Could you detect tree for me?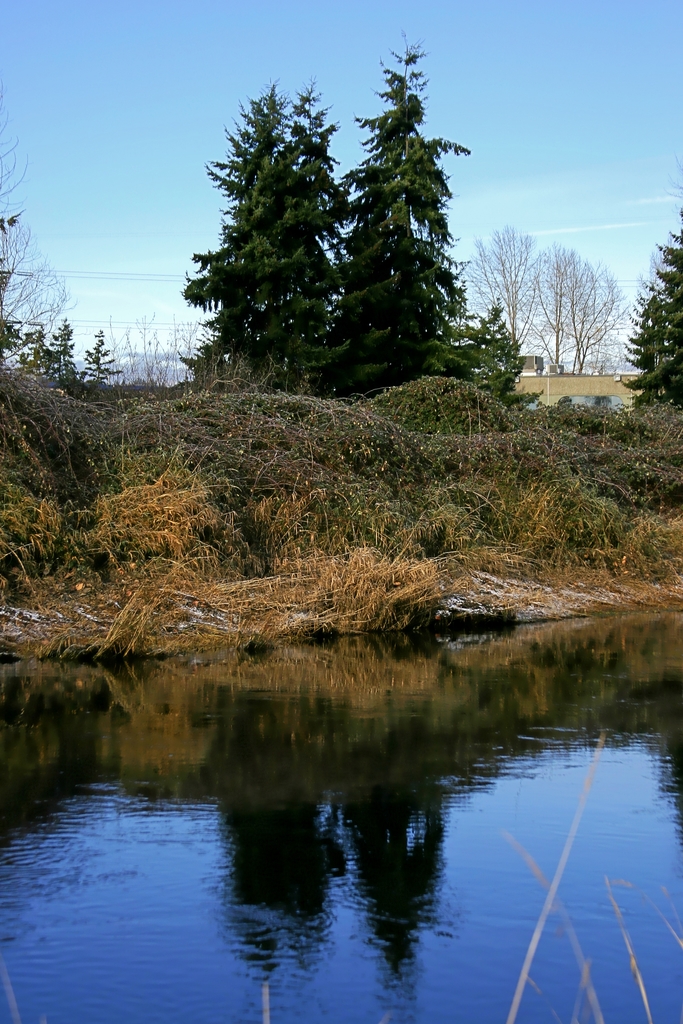
Detection result: BBox(191, 104, 347, 384).
